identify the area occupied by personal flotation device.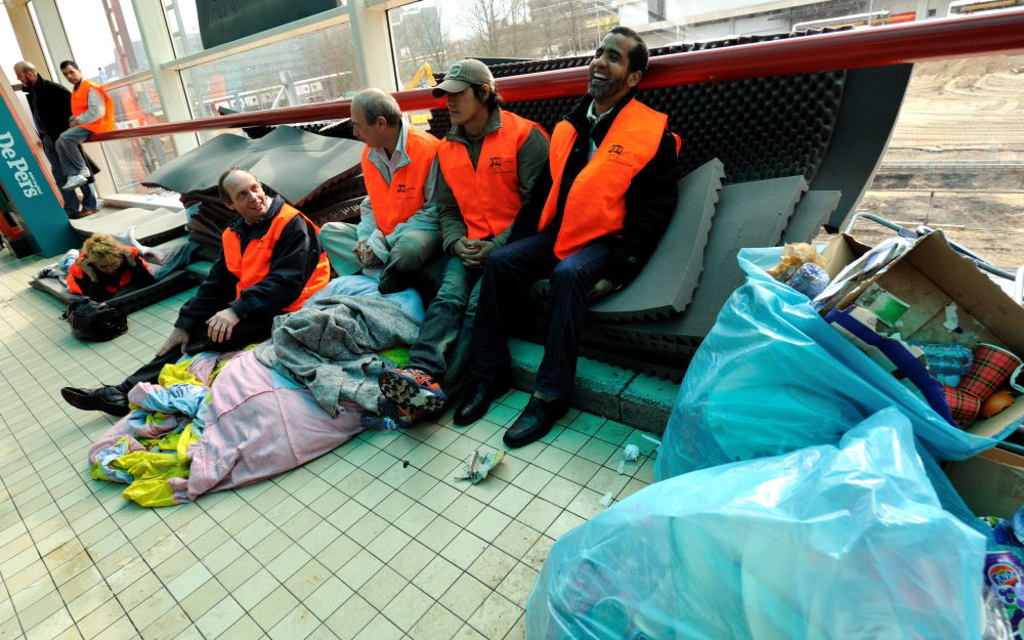
Area: left=66, top=80, right=124, bottom=145.
